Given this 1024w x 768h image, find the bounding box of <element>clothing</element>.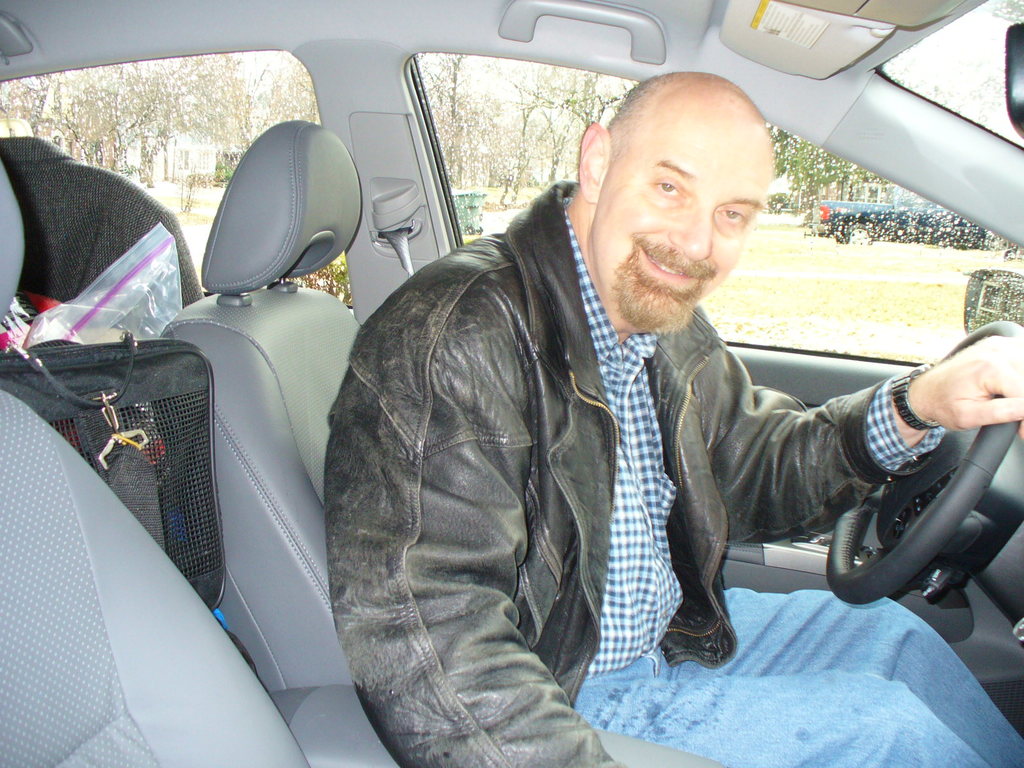
pyautogui.locateOnScreen(575, 593, 1023, 767).
